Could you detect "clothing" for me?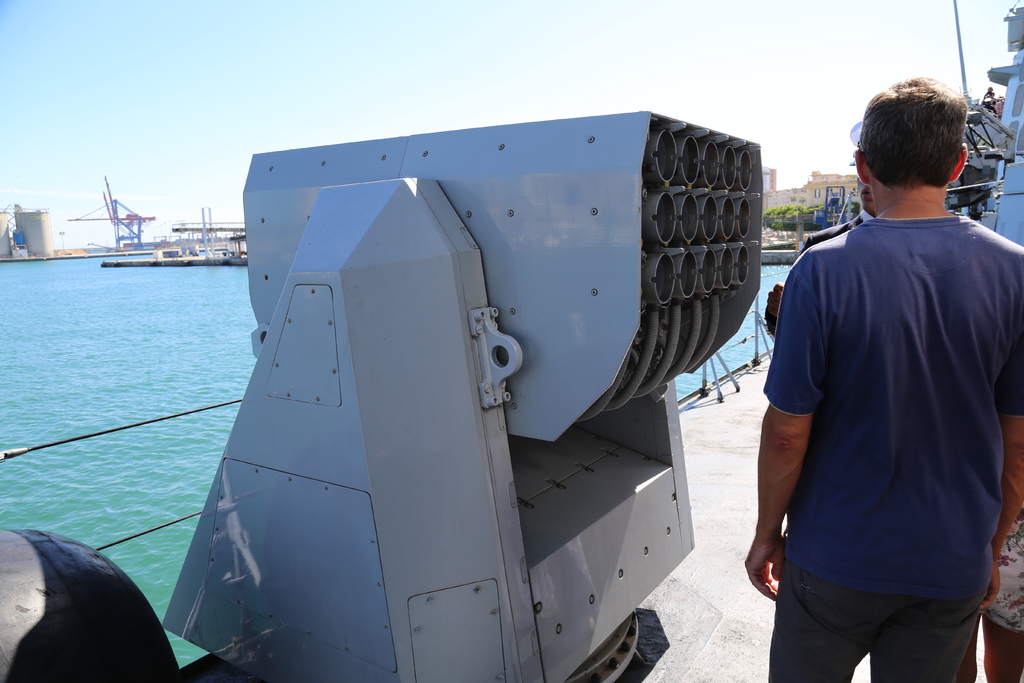
Detection result: region(801, 209, 874, 255).
